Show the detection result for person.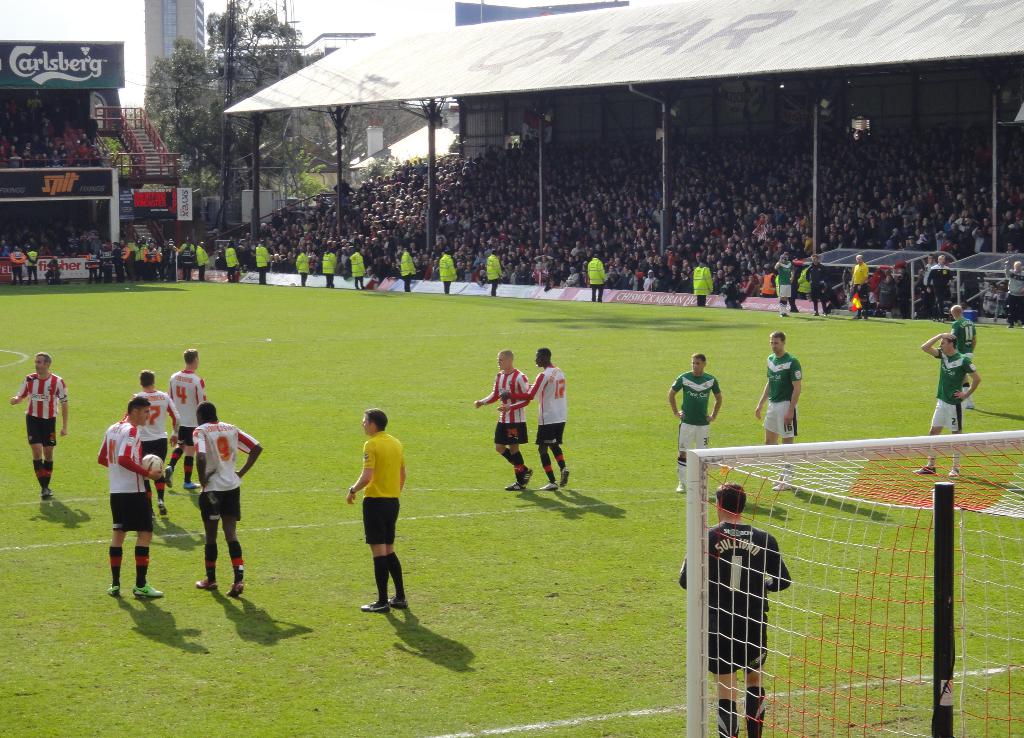
{"left": 666, "top": 357, "right": 722, "bottom": 487}.
